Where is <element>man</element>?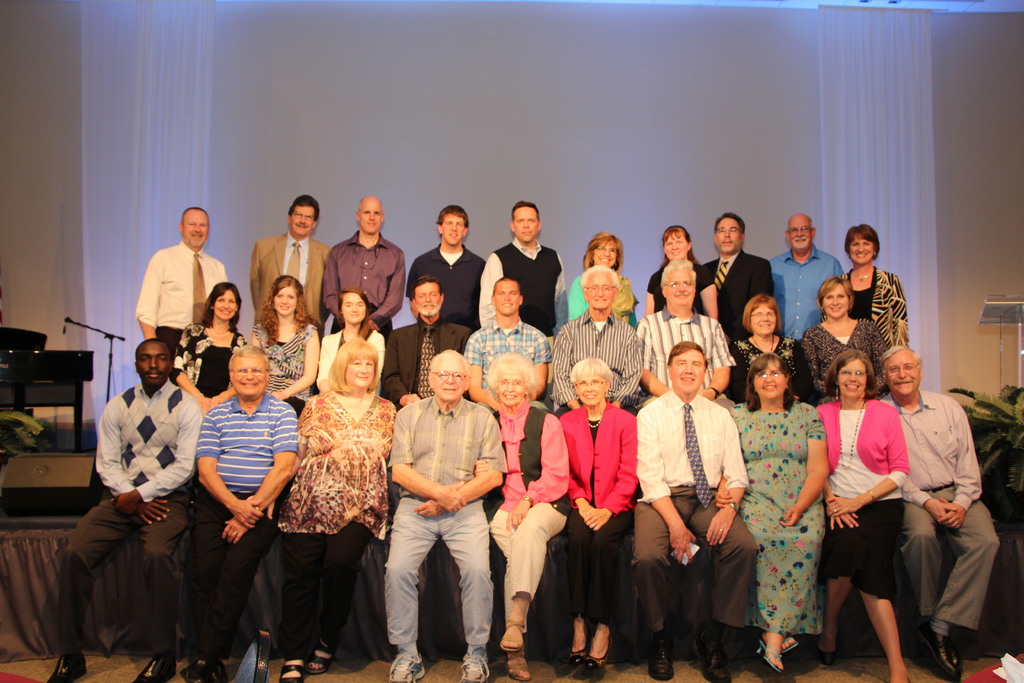
crop(180, 344, 300, 682).
